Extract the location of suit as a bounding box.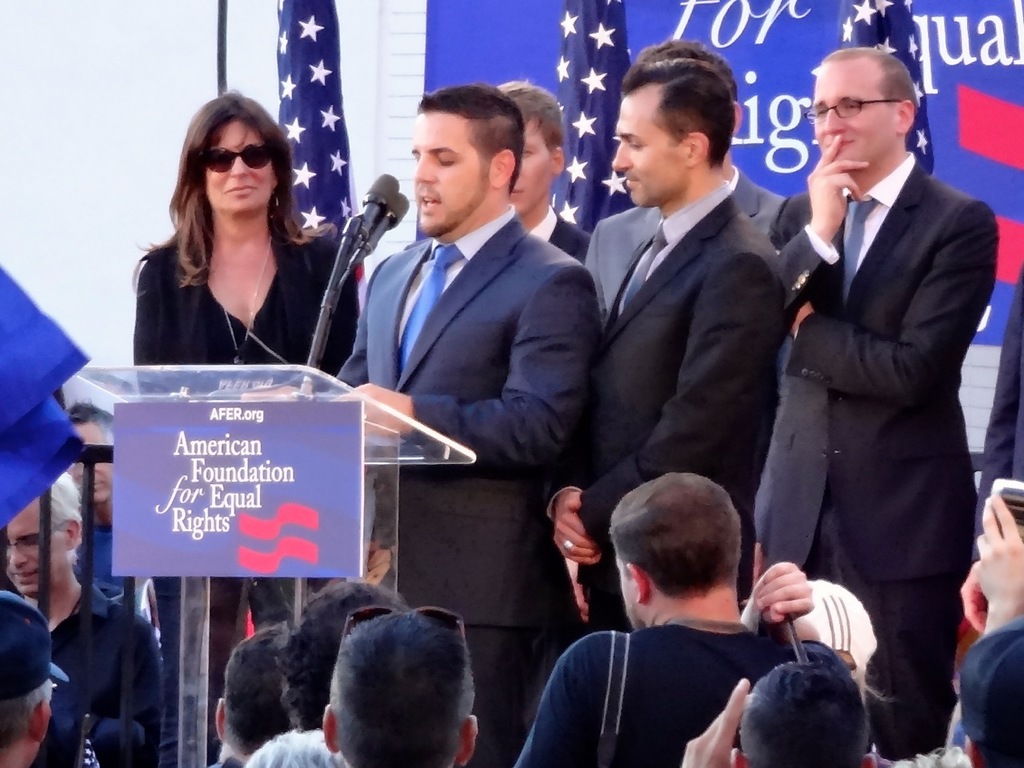
765:142:1002:767.
